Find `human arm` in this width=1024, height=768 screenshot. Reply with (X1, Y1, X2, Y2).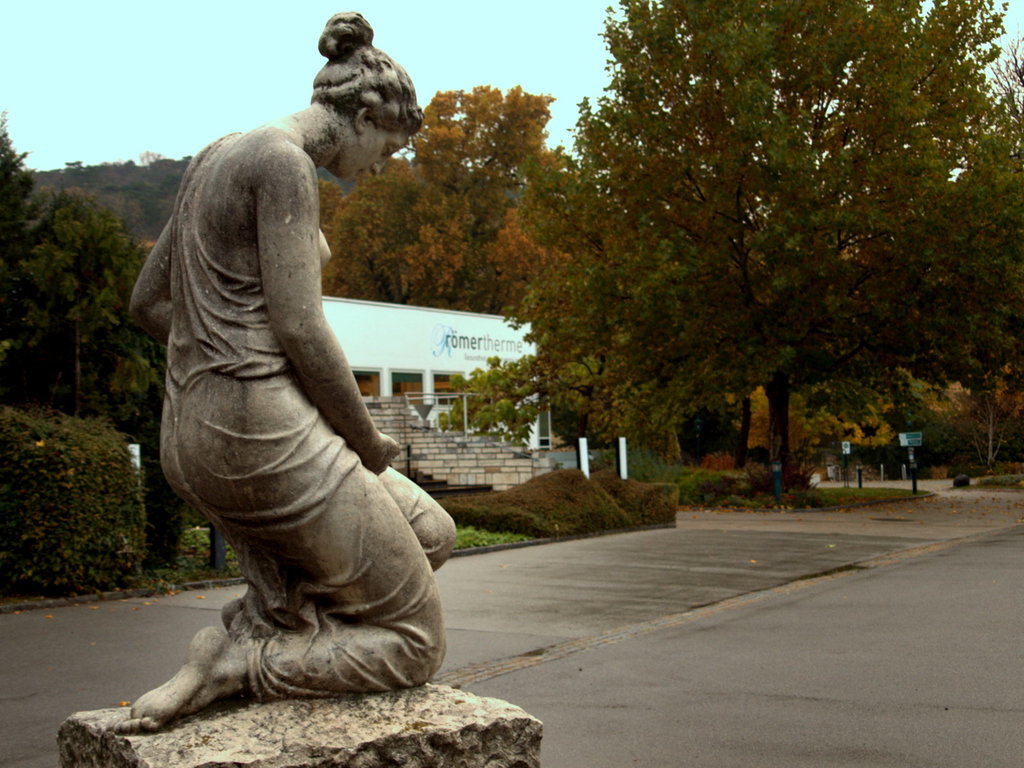
(128, 216, 179, 352).
